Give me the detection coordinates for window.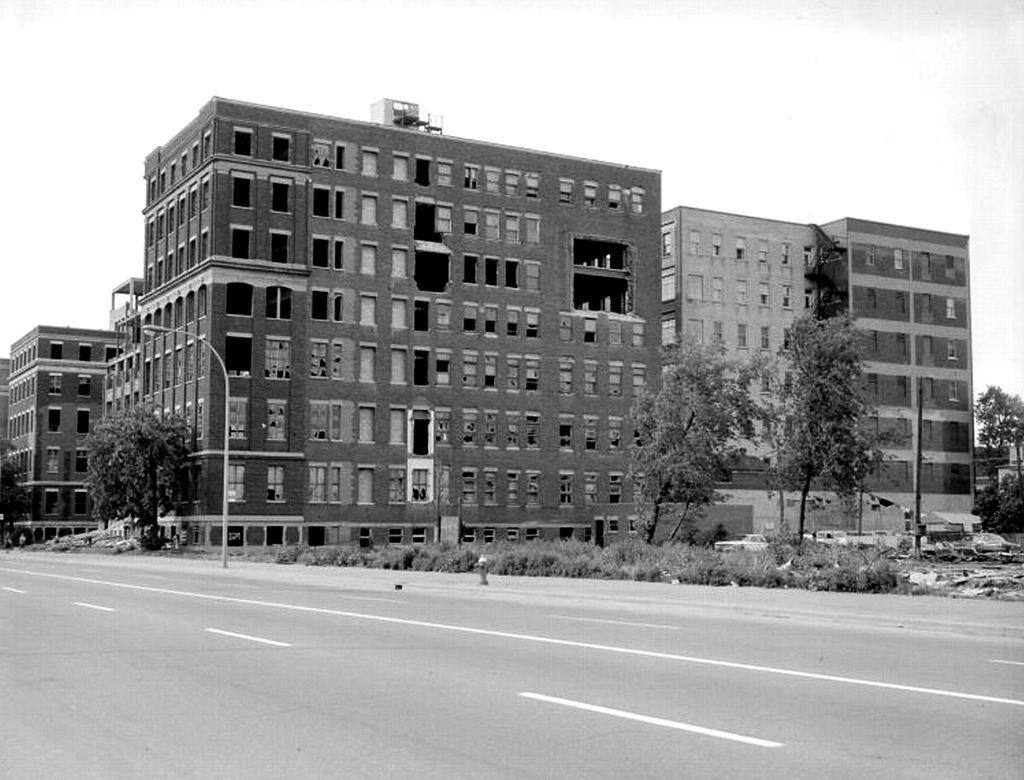
710:279:727:304.
